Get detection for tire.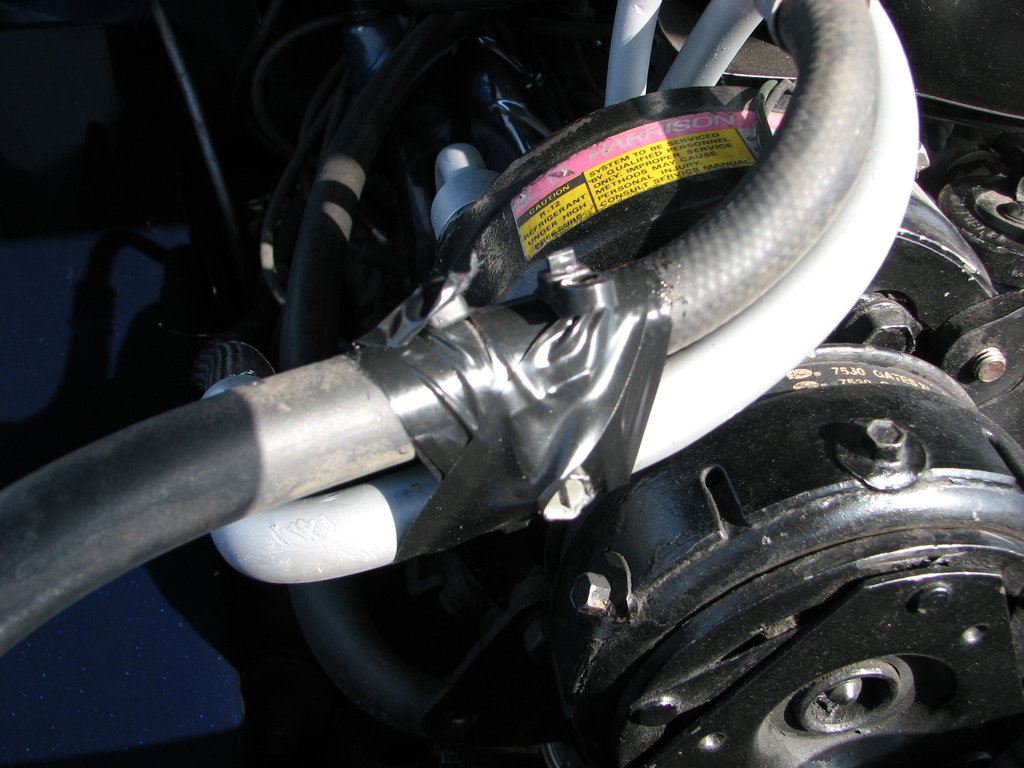
Detection: locate(480, 384, 1016, 758).
